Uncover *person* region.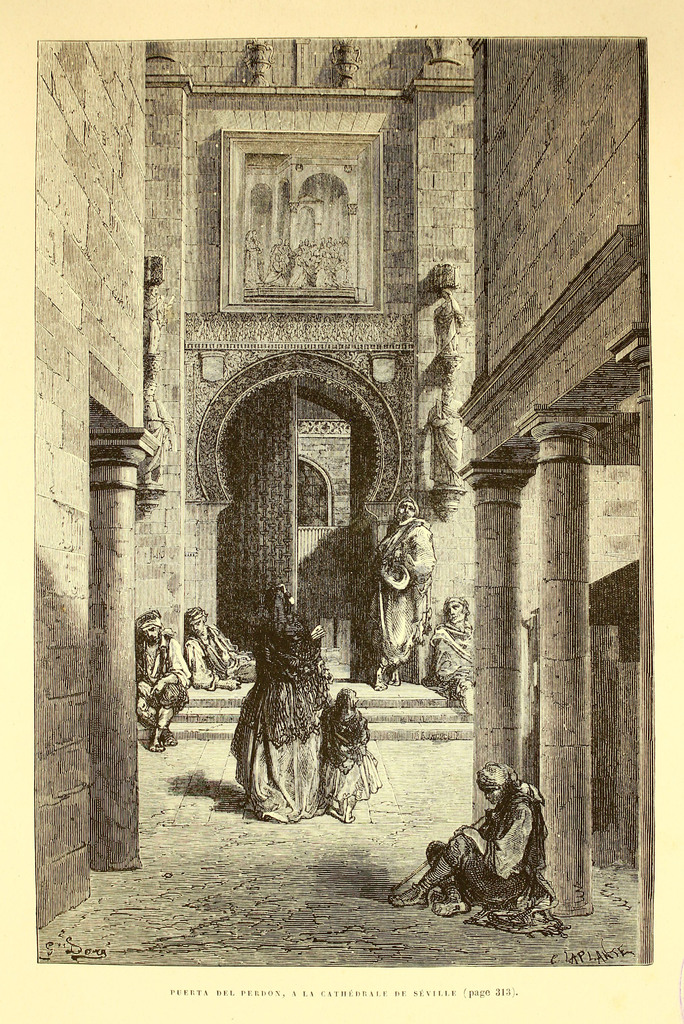
Uncovered: <region>179, 603, 255, 691</region>.
